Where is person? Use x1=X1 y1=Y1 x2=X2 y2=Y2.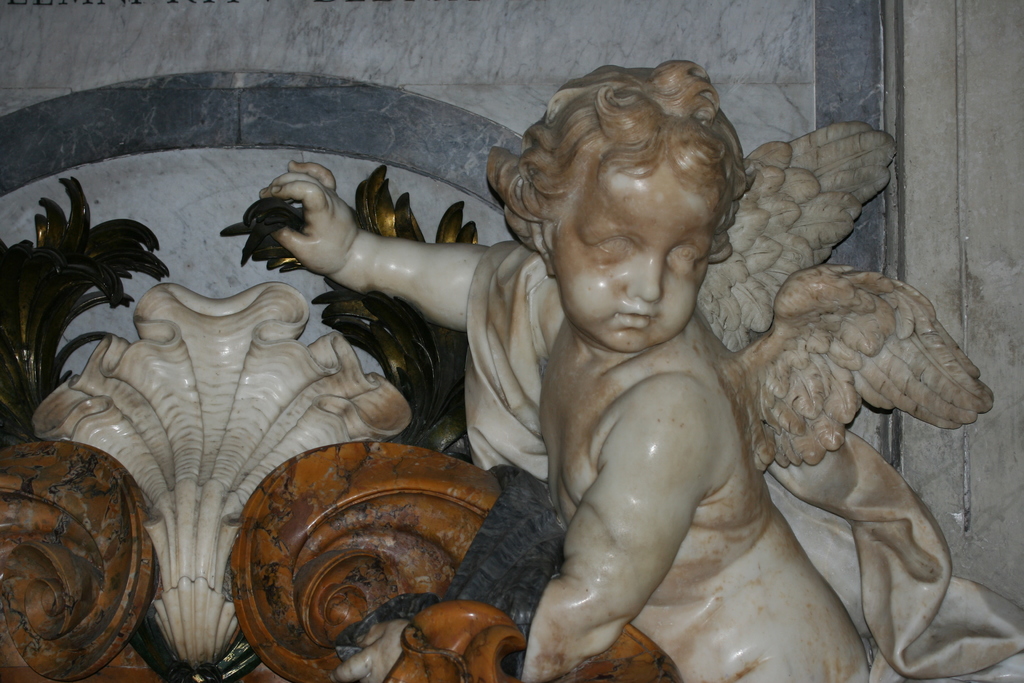
x1=264 y1=63 x2=868 y2=680.
